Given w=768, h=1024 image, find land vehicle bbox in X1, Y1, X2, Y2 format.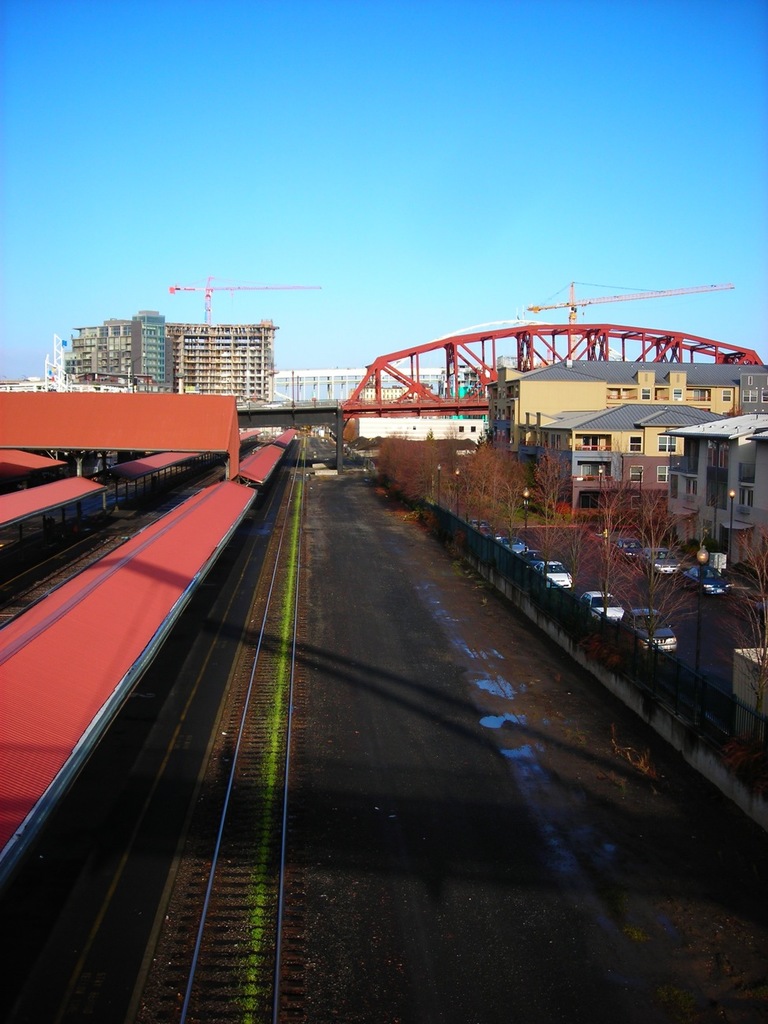
533, 556, 574, 588.
